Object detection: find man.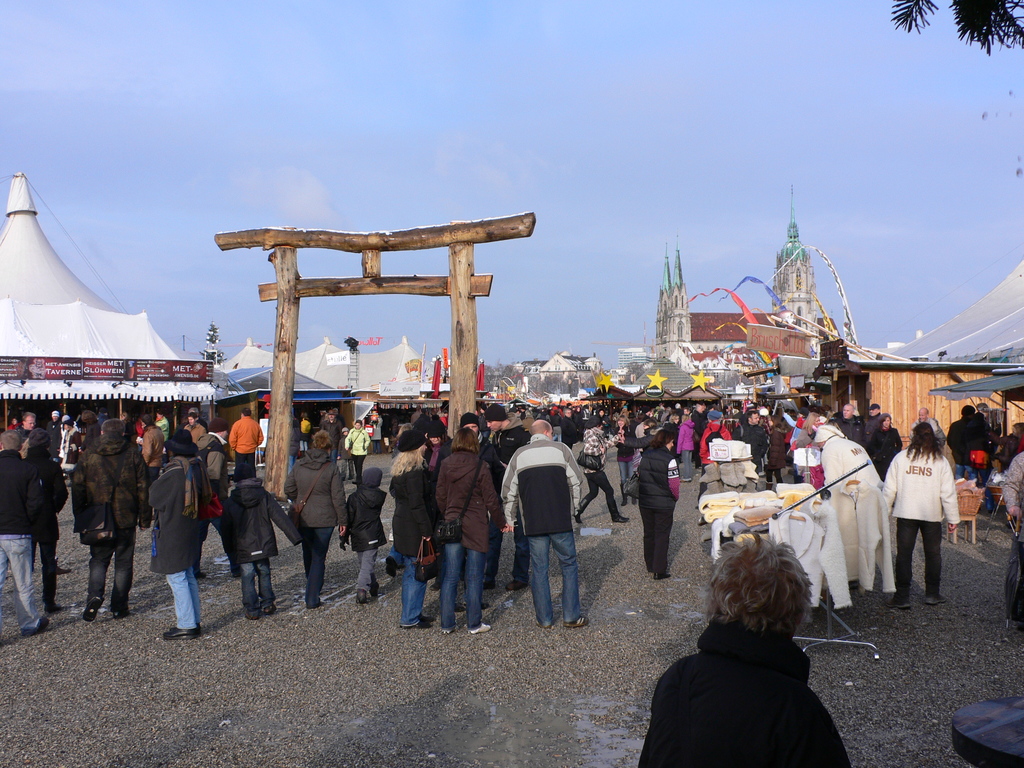
{"x1": 833, "y1": 403, "x2": 862, "y2": 442}.
